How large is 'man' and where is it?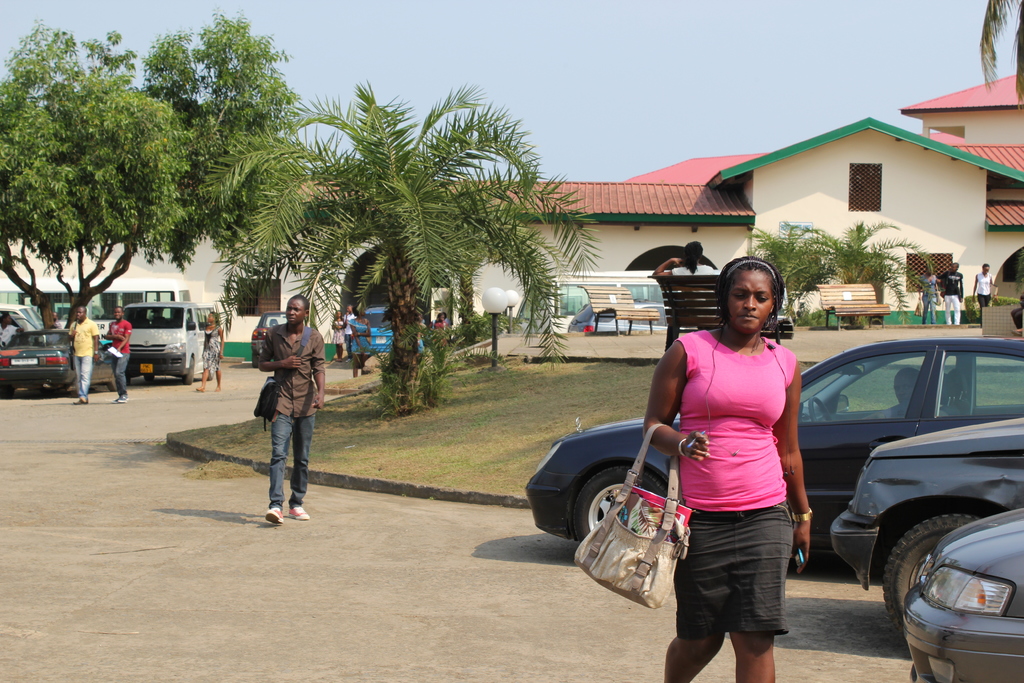
Bounding box: [341, 304, 353, 359].
